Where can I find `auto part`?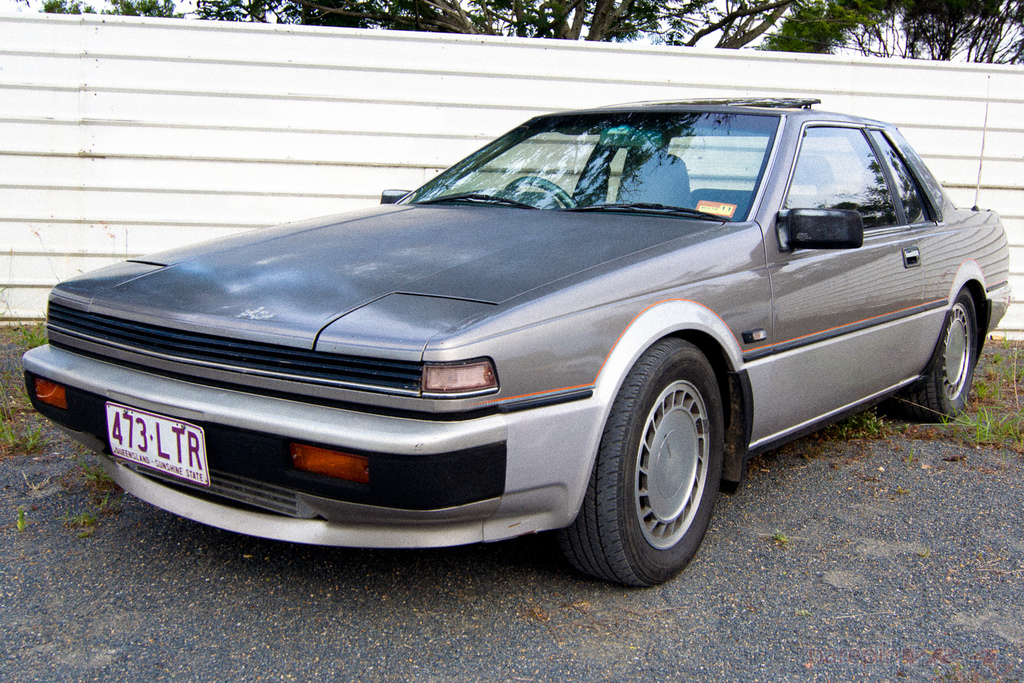
You can find it at crop(31, 380, 68, 415).
